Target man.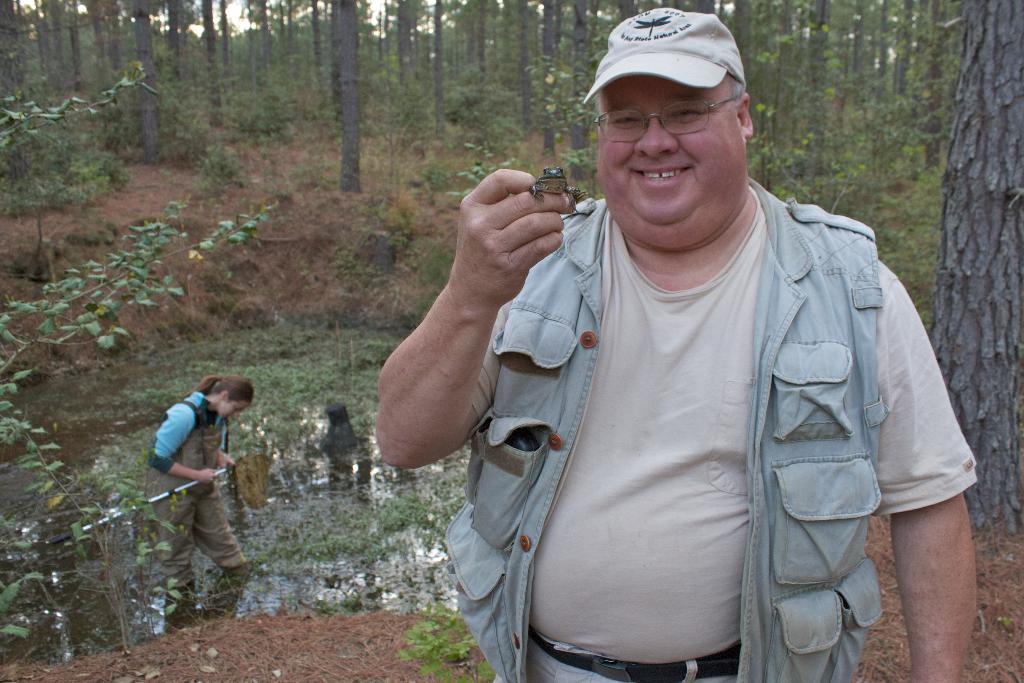
Target region: BBox(372, 13, 992, 668).
